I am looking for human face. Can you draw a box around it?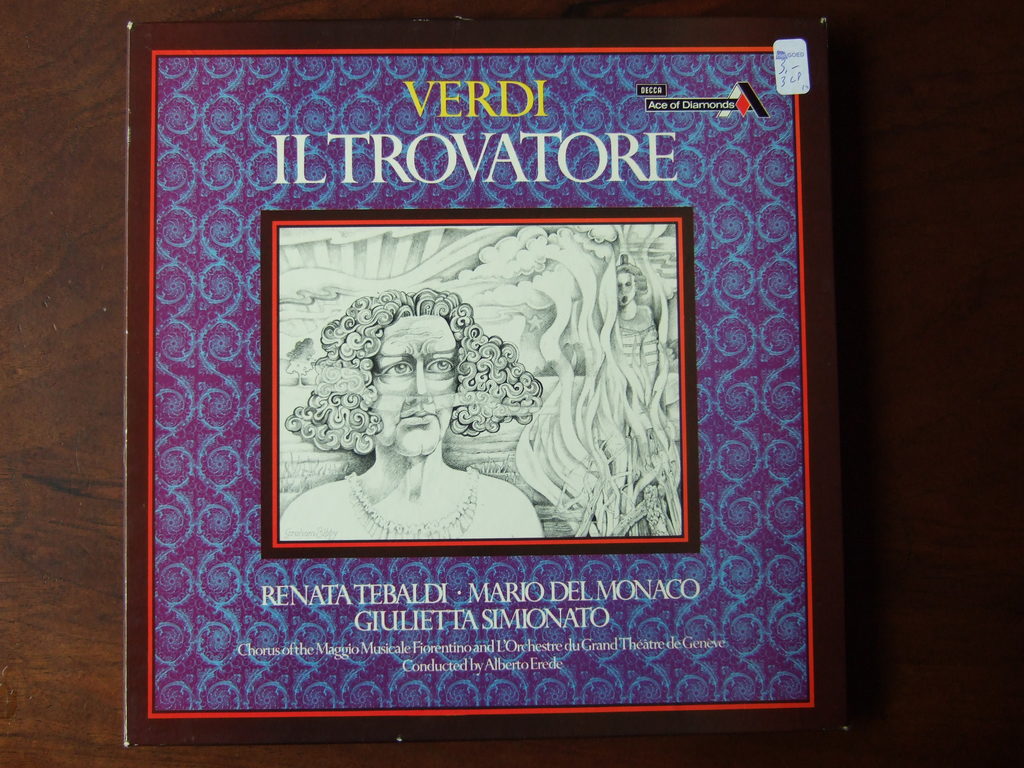
Sure, the bounding box is box(368, 312, 457, 456).
